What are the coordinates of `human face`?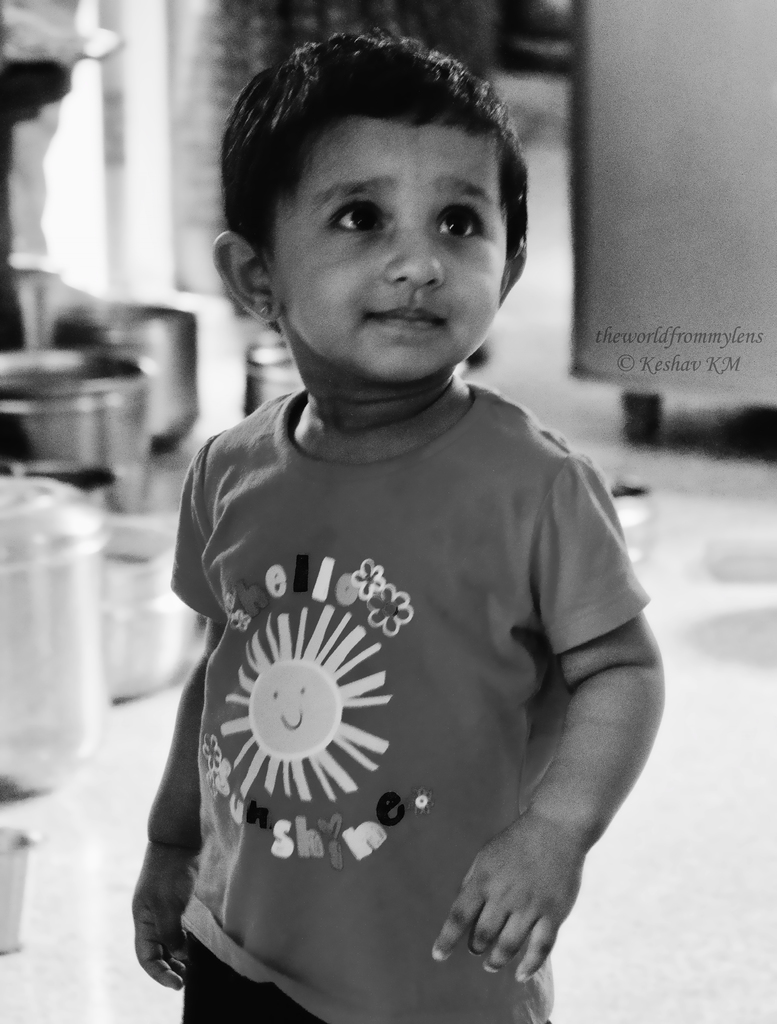
(270,115,510,389).
